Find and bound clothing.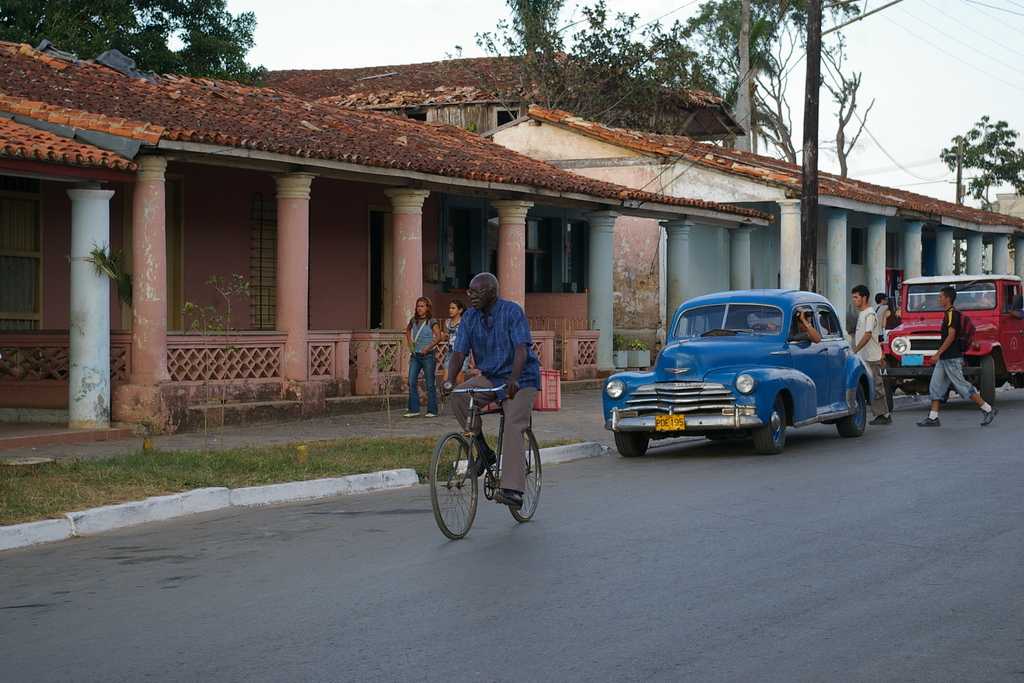
Bound: crop(451, 300, 540, 491).
